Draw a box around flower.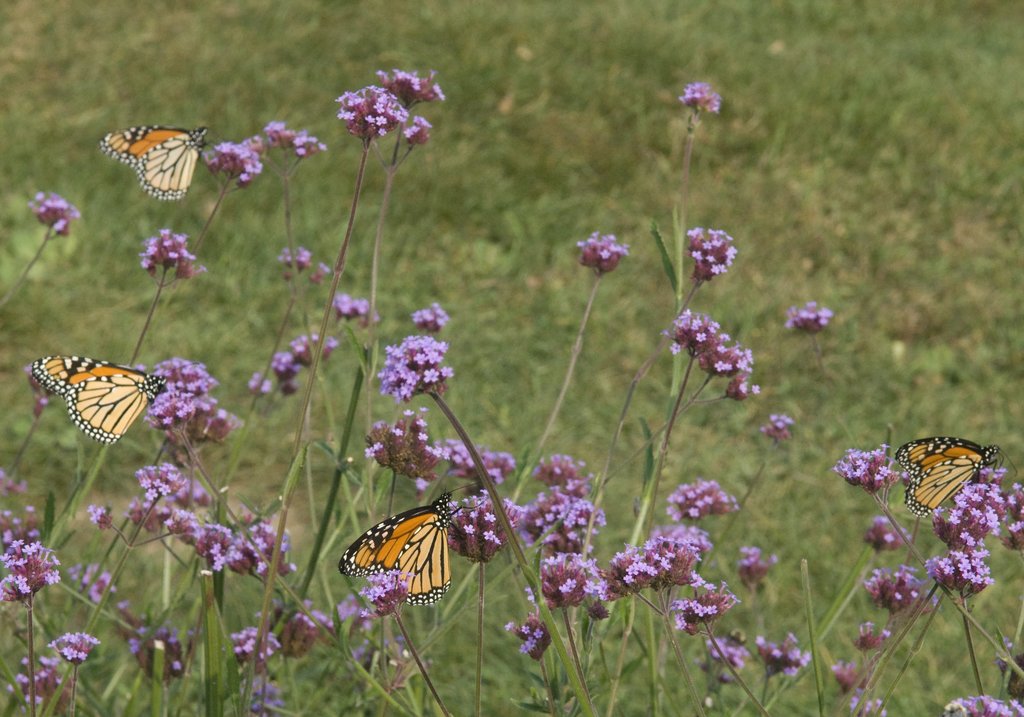
x1=865, y1=513, x2=898, y2=549.
